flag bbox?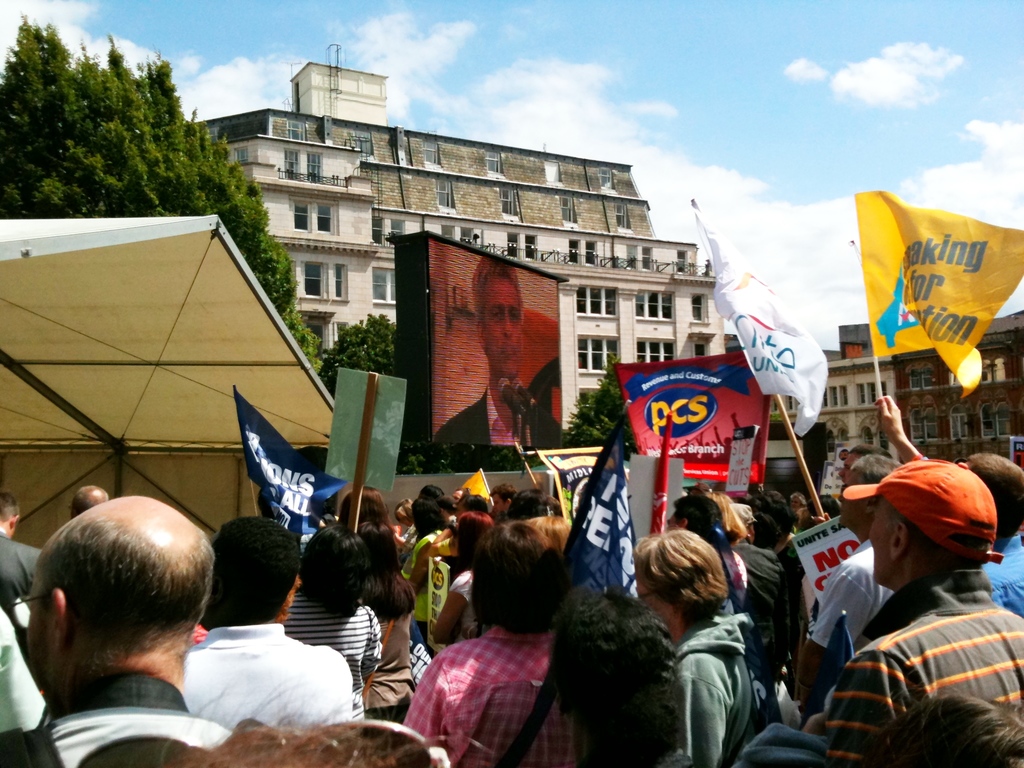
(447,466,493,507)
